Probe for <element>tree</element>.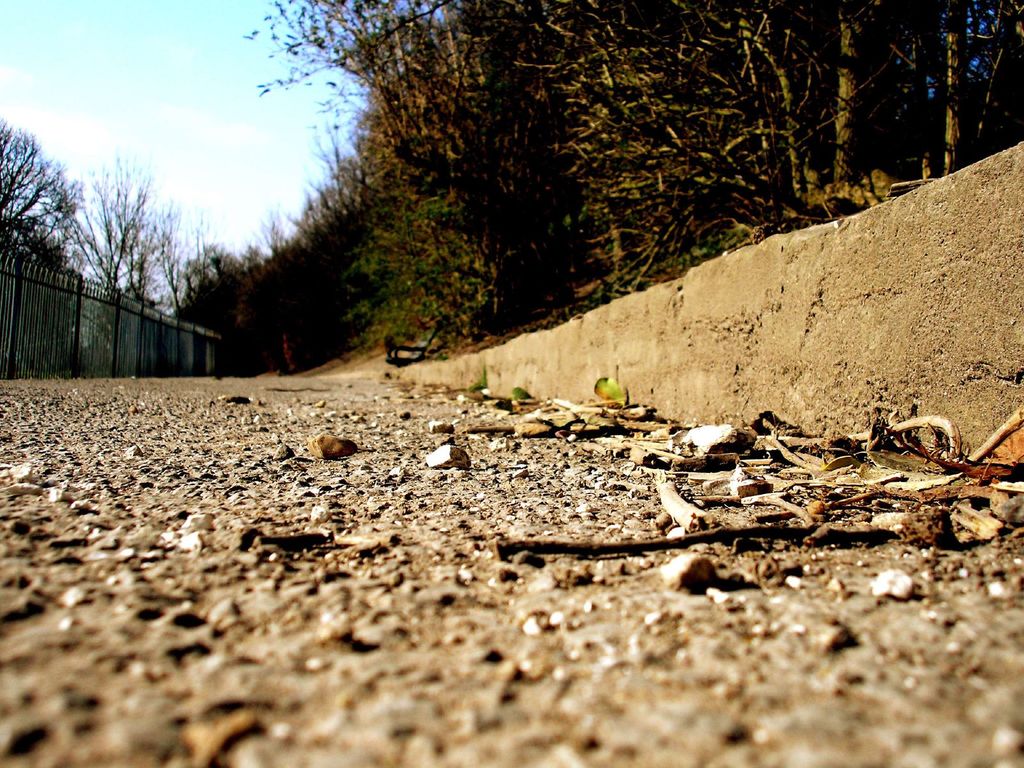
Probe result: 76/145/174/291.
